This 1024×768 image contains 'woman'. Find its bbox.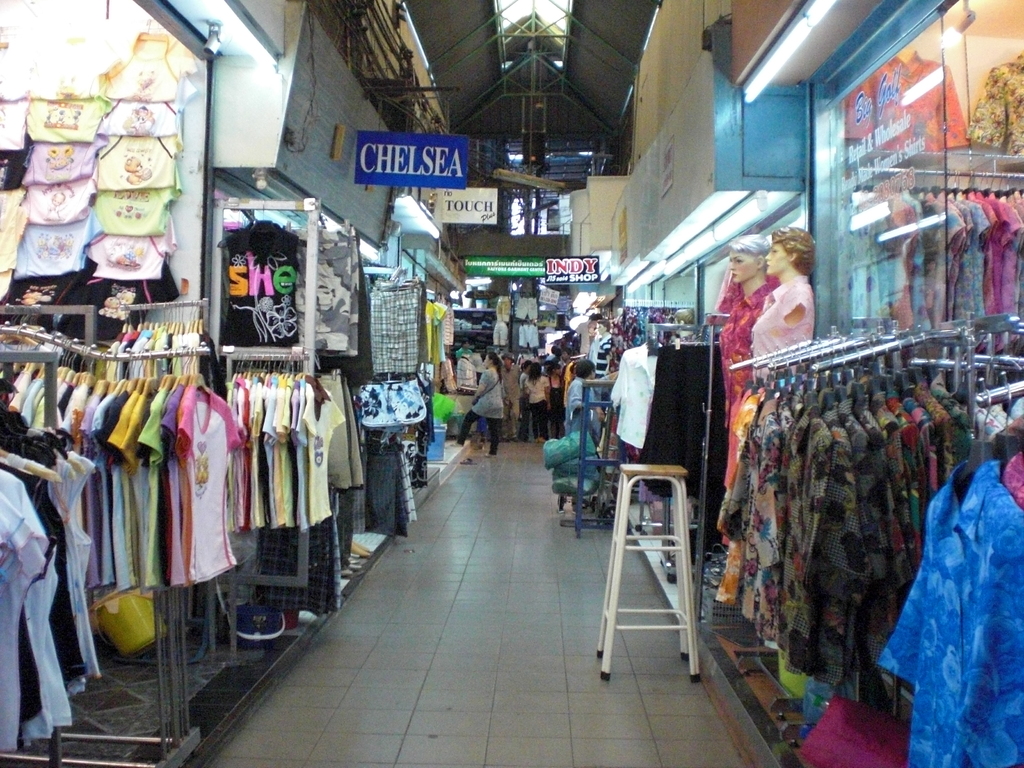
Rect(461, 356, 505, 452).
